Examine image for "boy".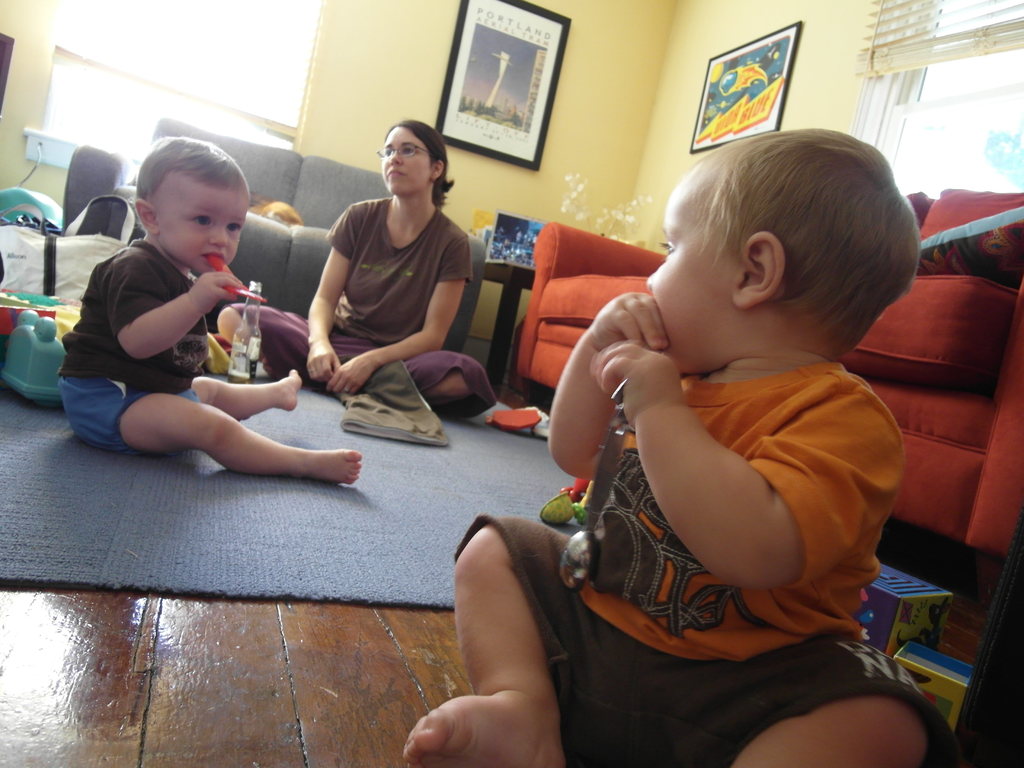
Examination result: bbox=[403, 133, 952, 767].
